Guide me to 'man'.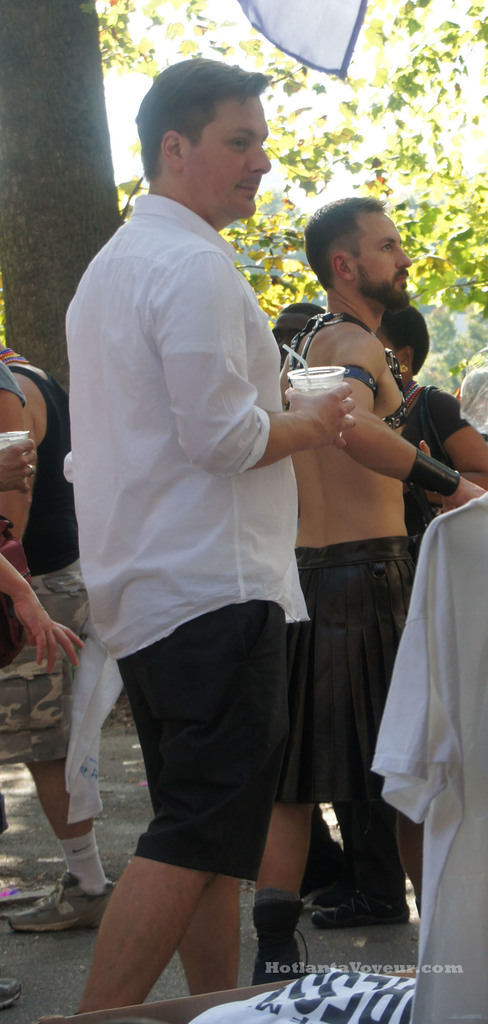
Guidance: left=244, top=191, right=487, bottom=986.
